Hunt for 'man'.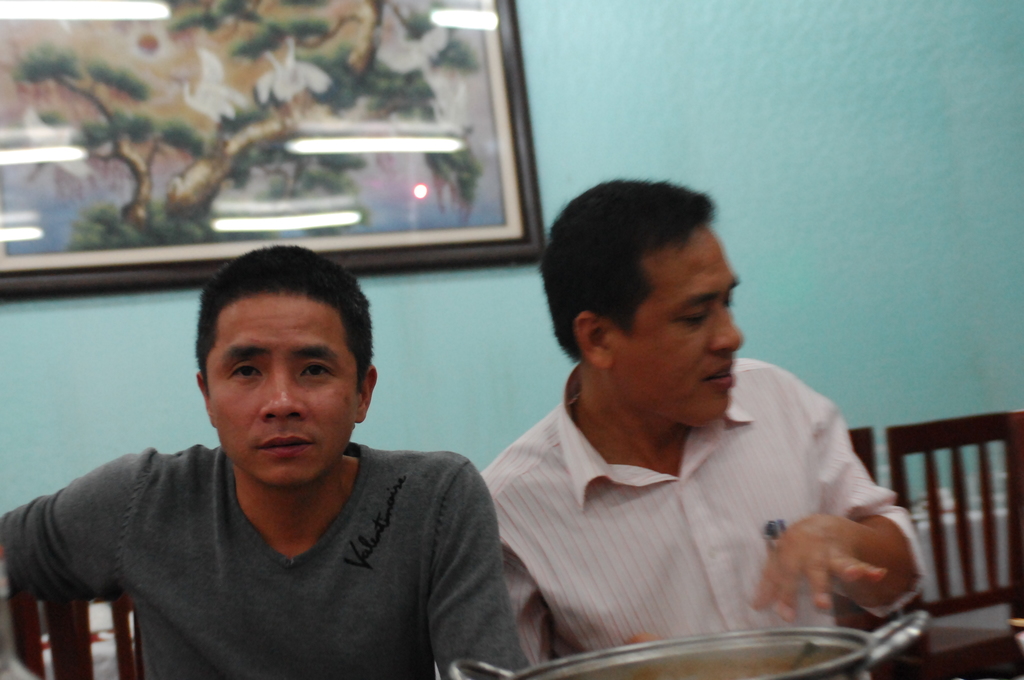
Hunted down at pyautogui.locateOnScreen(34, 249, 578, 667).
